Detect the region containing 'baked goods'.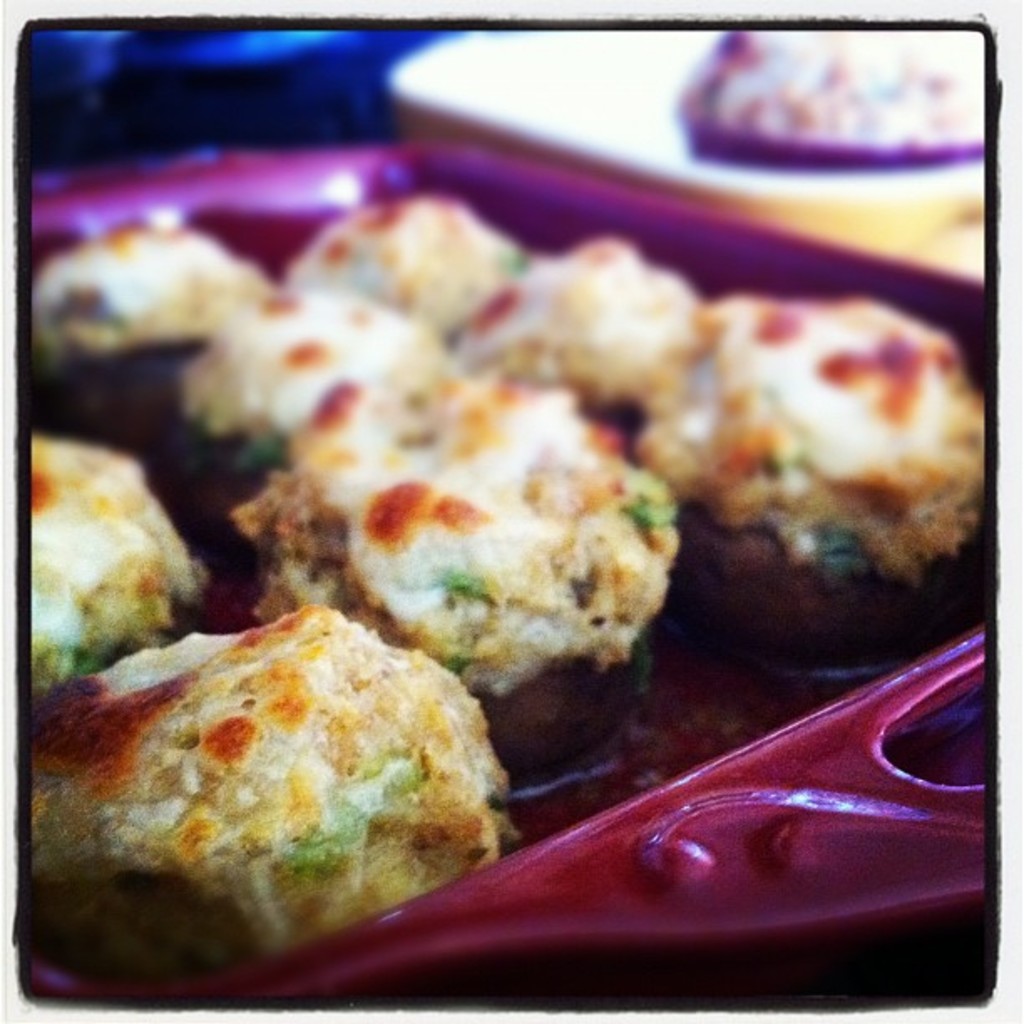
668,32,982,171.
